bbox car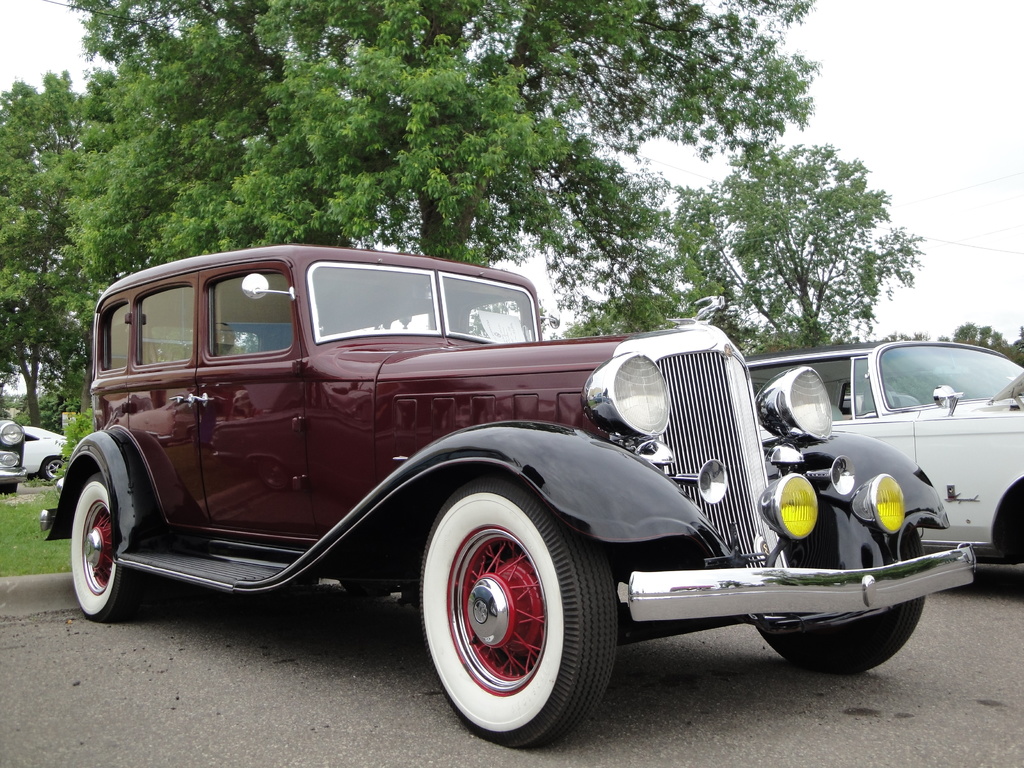
(38, 244, 973, 755)
